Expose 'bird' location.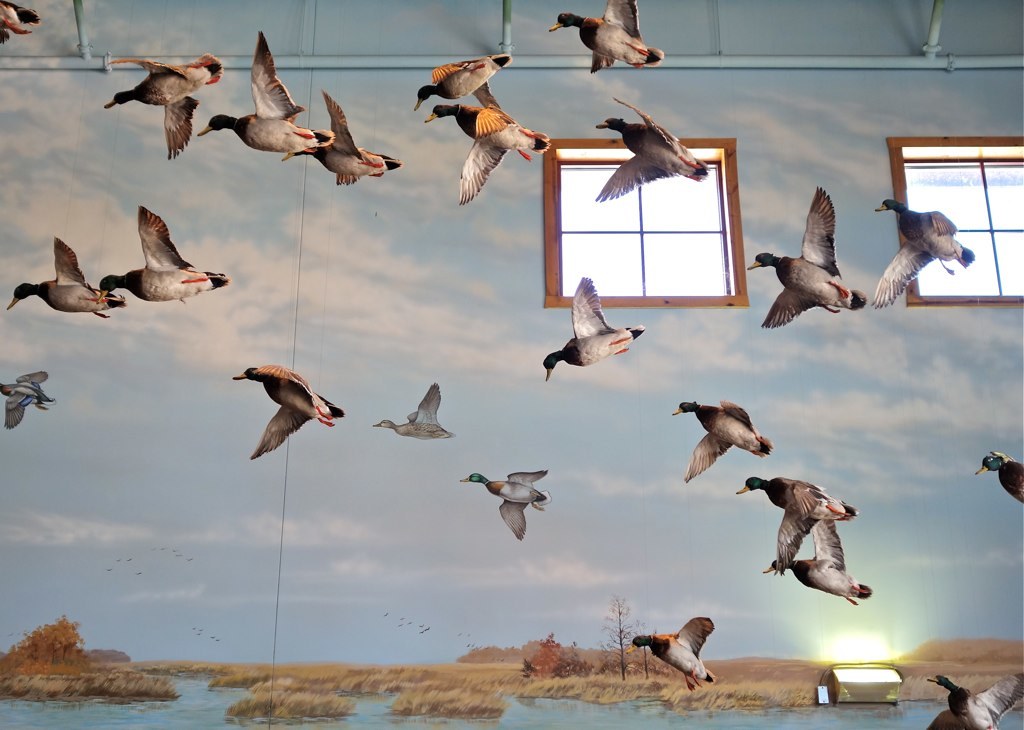
Exposed at 369, 384, 453, 442.
